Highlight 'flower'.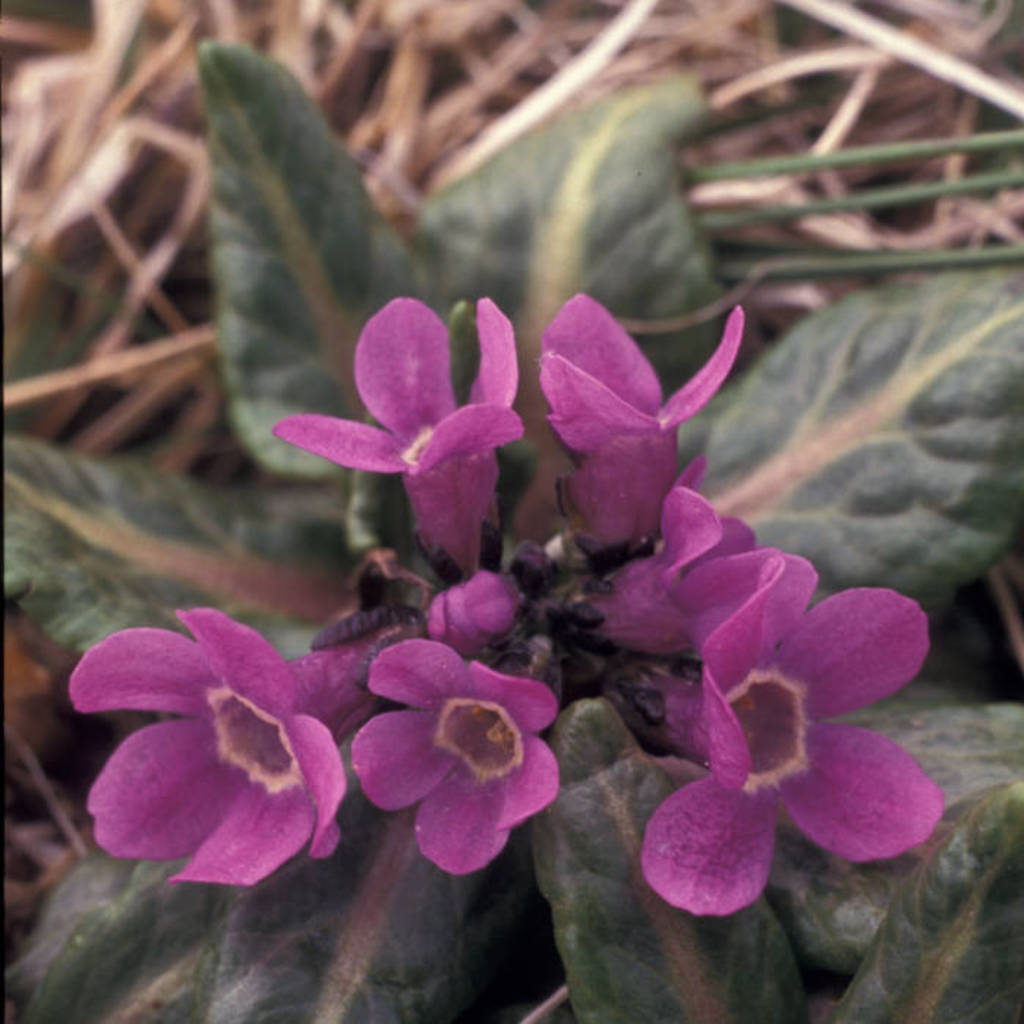
Highlighted region: crop(636, 576, 954, 929).
